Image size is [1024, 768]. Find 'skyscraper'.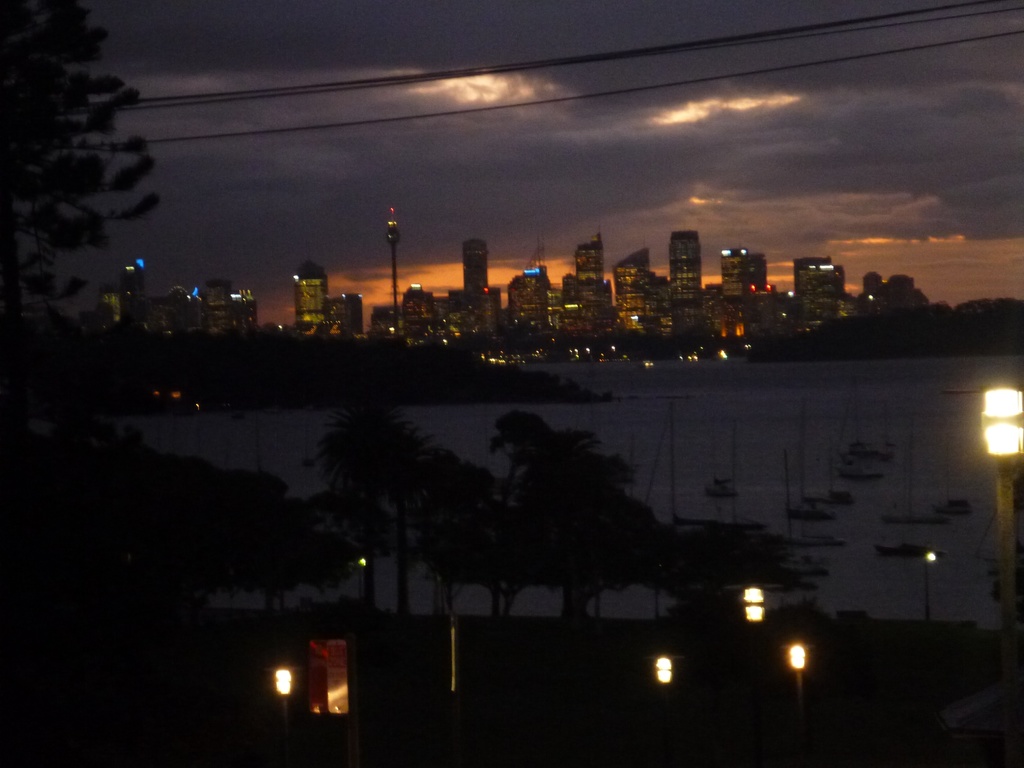
{"left": 721, "top": 241, "right": 765, "bottom": 319}.
